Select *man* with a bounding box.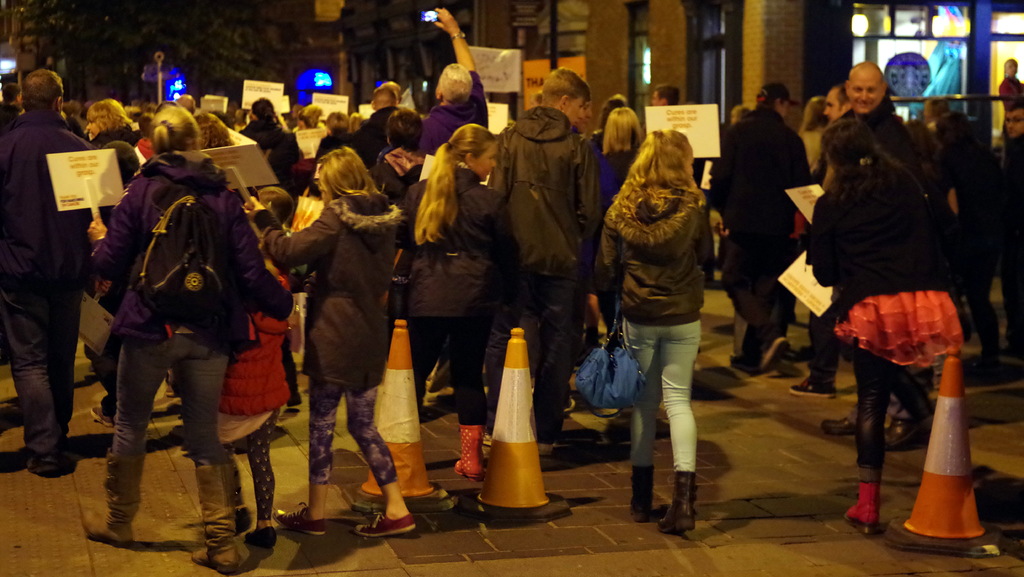
pyautogui.locateOnScreen(787, 82, 857, 398).
